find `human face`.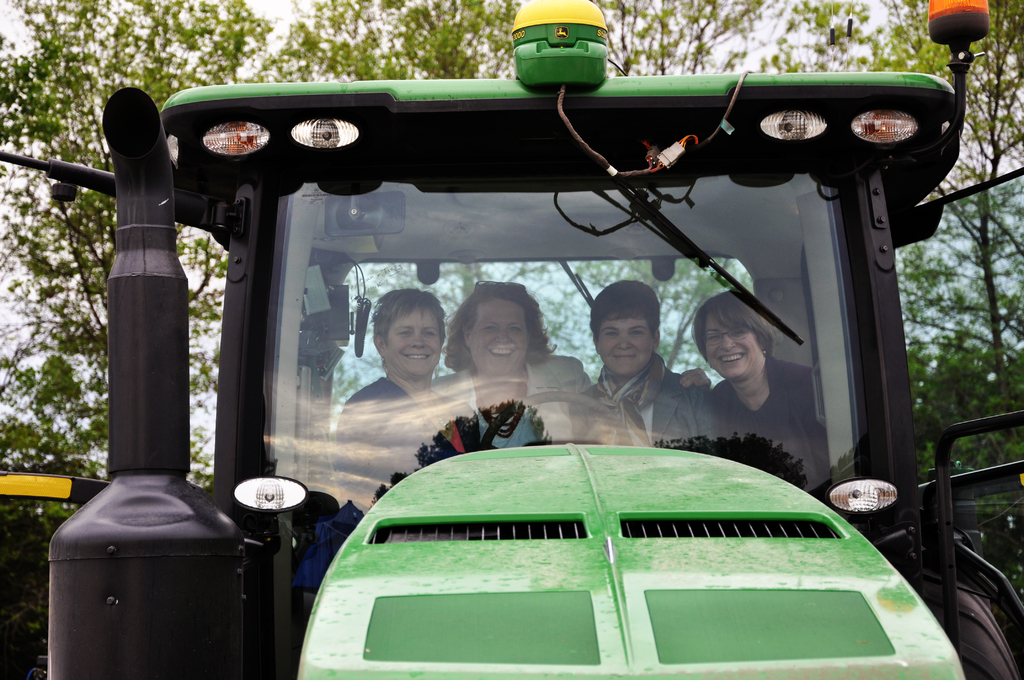
<box>708,308,766,380</box>.
